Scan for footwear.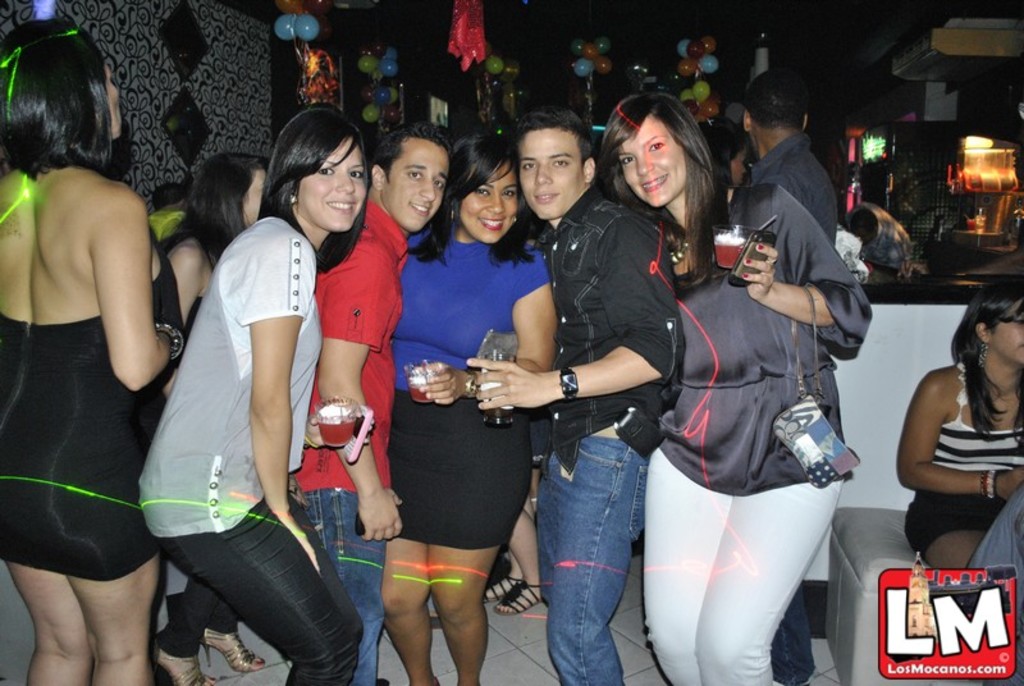
Scan result: rect(154, 639, 219, 685).
